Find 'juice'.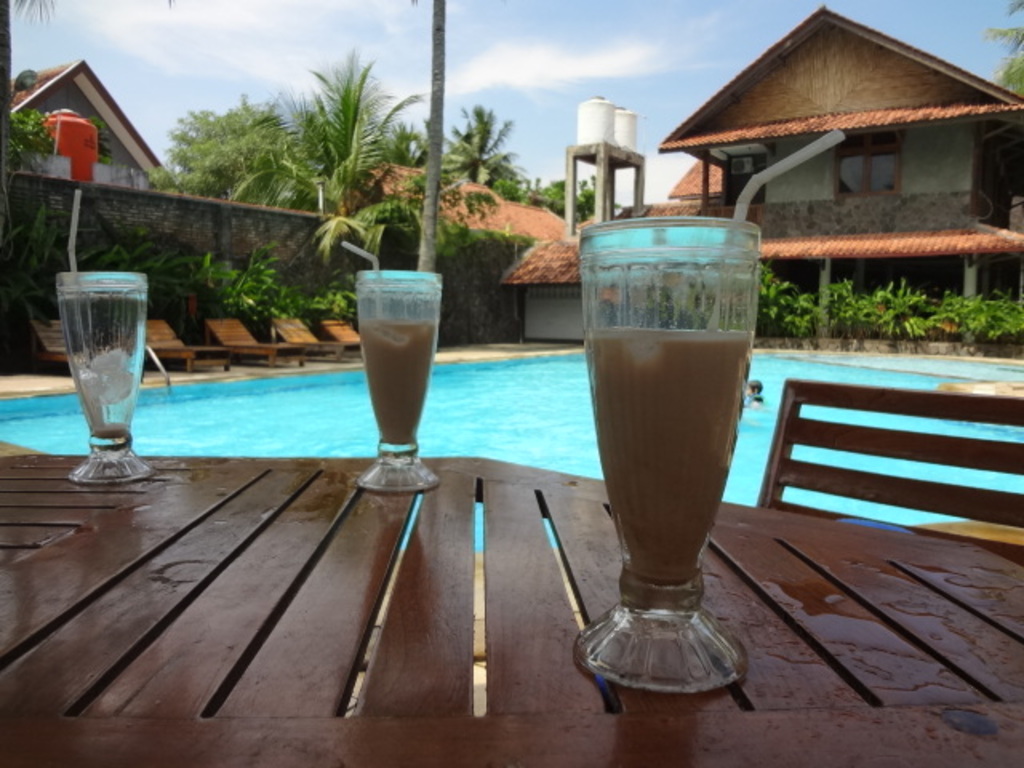
left=358, top=323, right=438, bottom=445.
